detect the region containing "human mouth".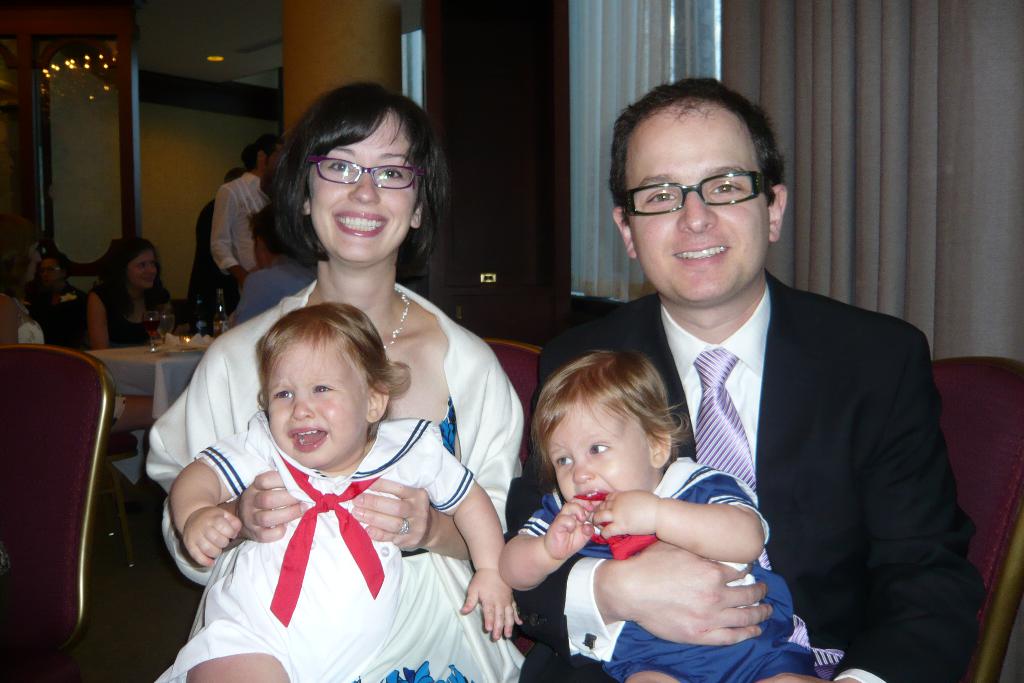
bbox=[138, 274, 156, 288].
